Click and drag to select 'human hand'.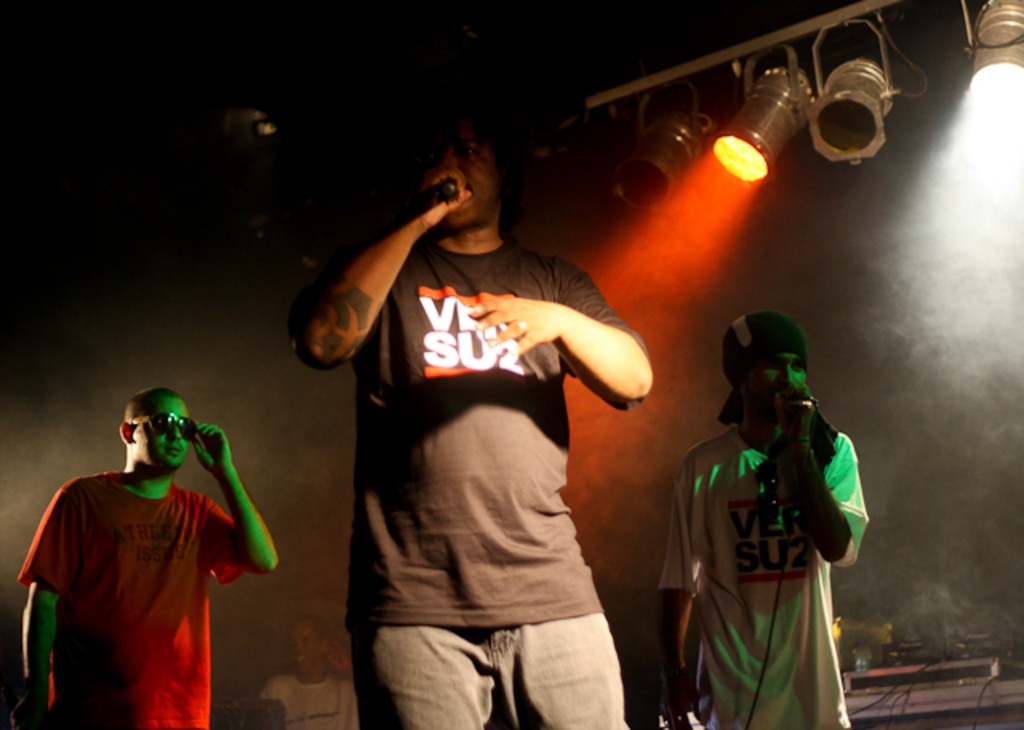
Selection: Rect(462, 290, 570, 362).
